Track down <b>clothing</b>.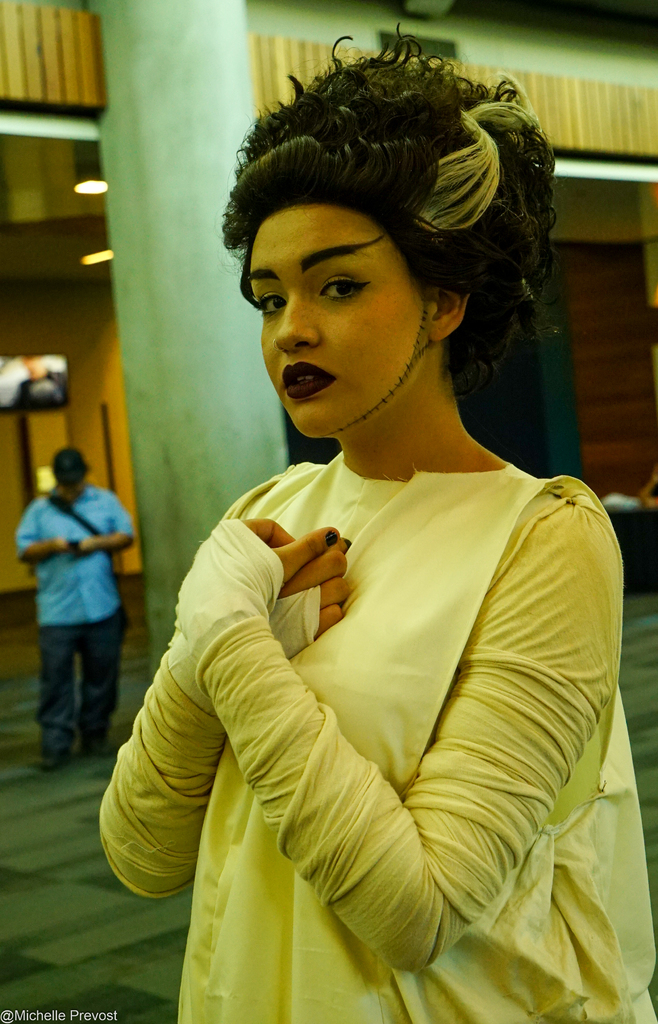
Tracked to box=[97, 431, 655, 1014].
